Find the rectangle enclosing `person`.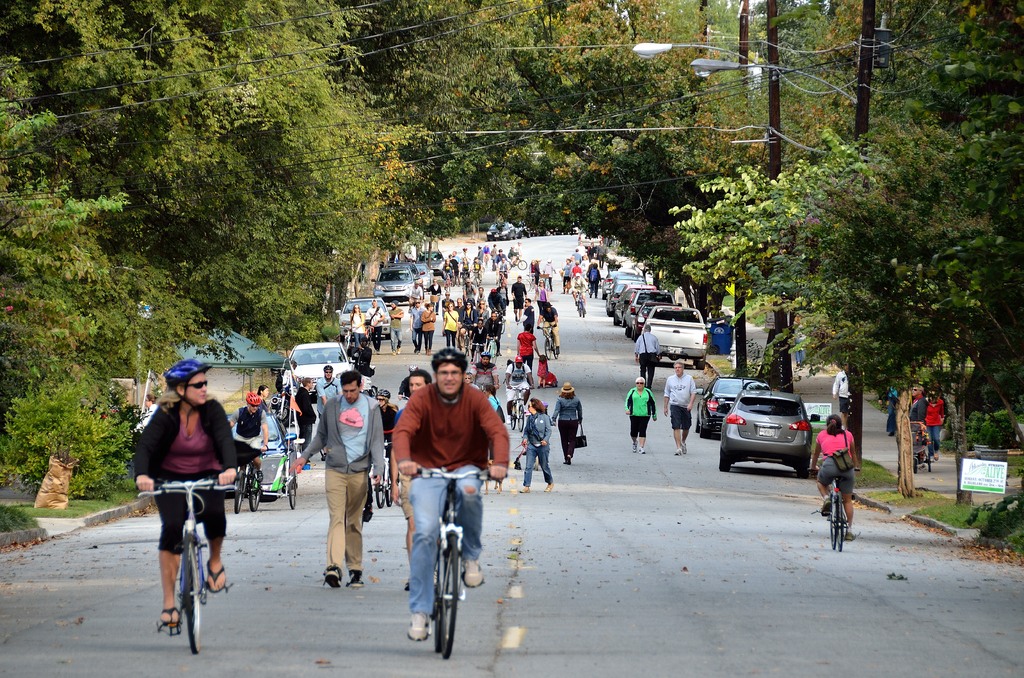
513/323/538/367.
